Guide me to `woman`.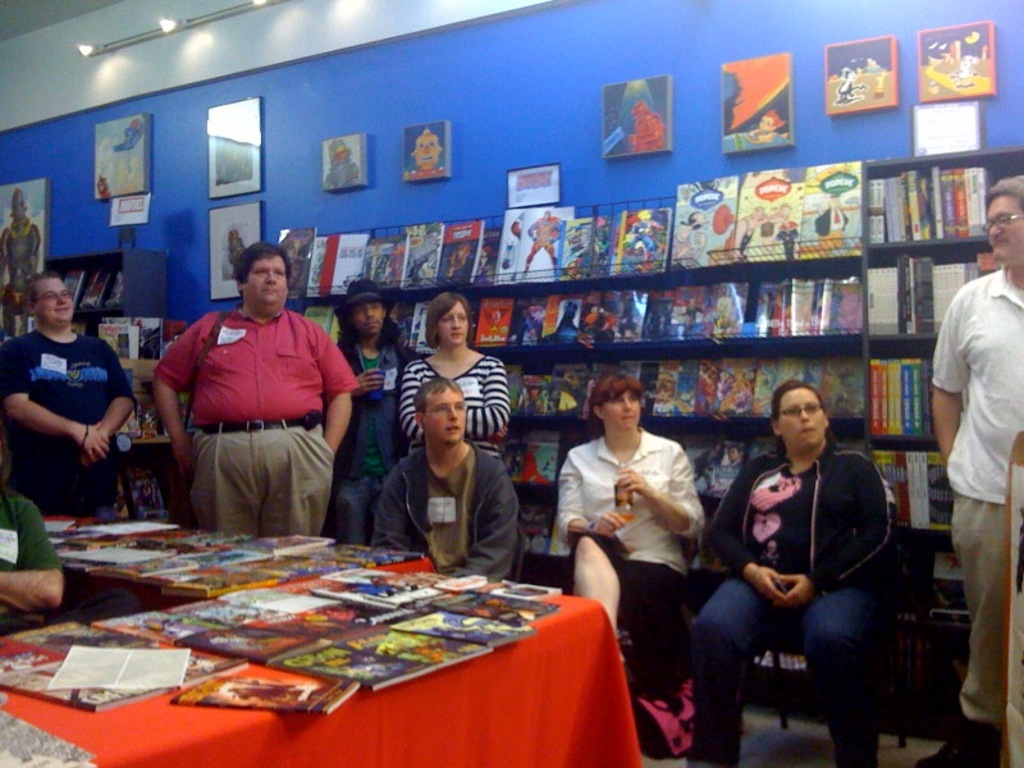
Guidance: detection(690, 379, 897, 765).
